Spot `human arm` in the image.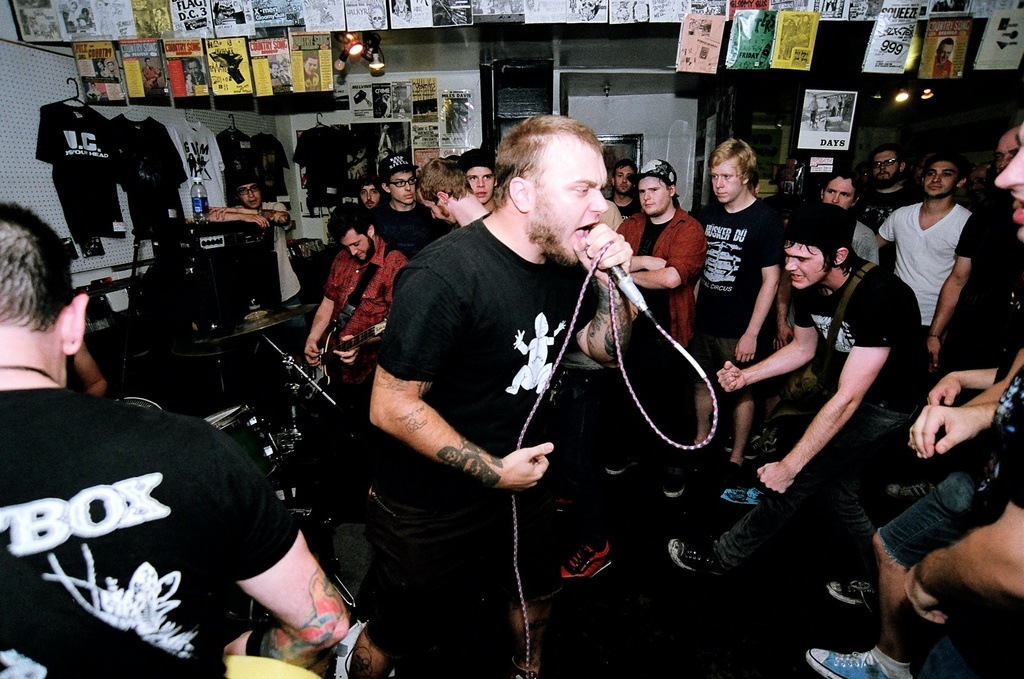
`human arm` found at x1=204 y1=209 x2=270 y2=229.
